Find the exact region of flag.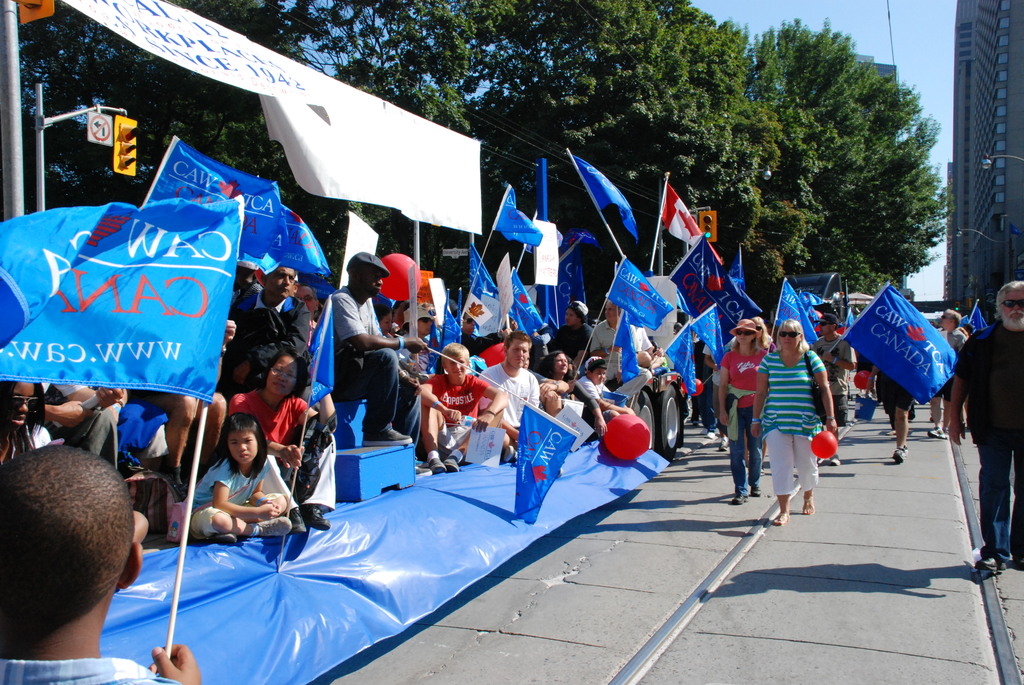
Exact region: (538,214,557,285).
